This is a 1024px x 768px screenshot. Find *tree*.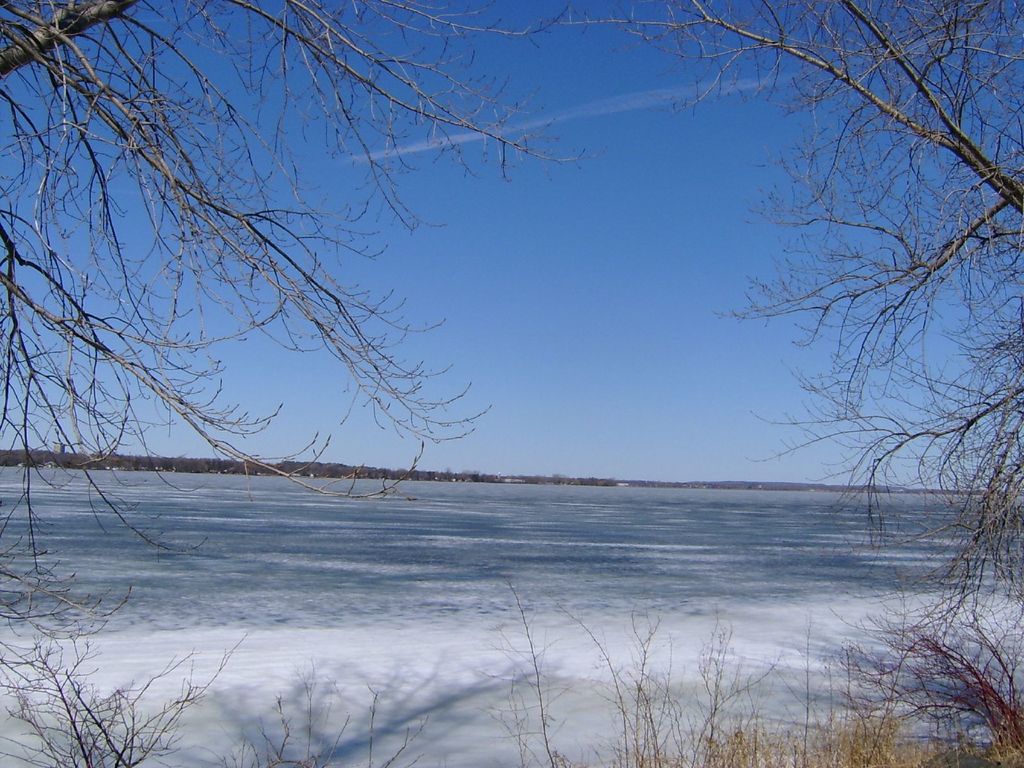
Bounding box: [x1=0, y1=638, x2=259, y2=767].
